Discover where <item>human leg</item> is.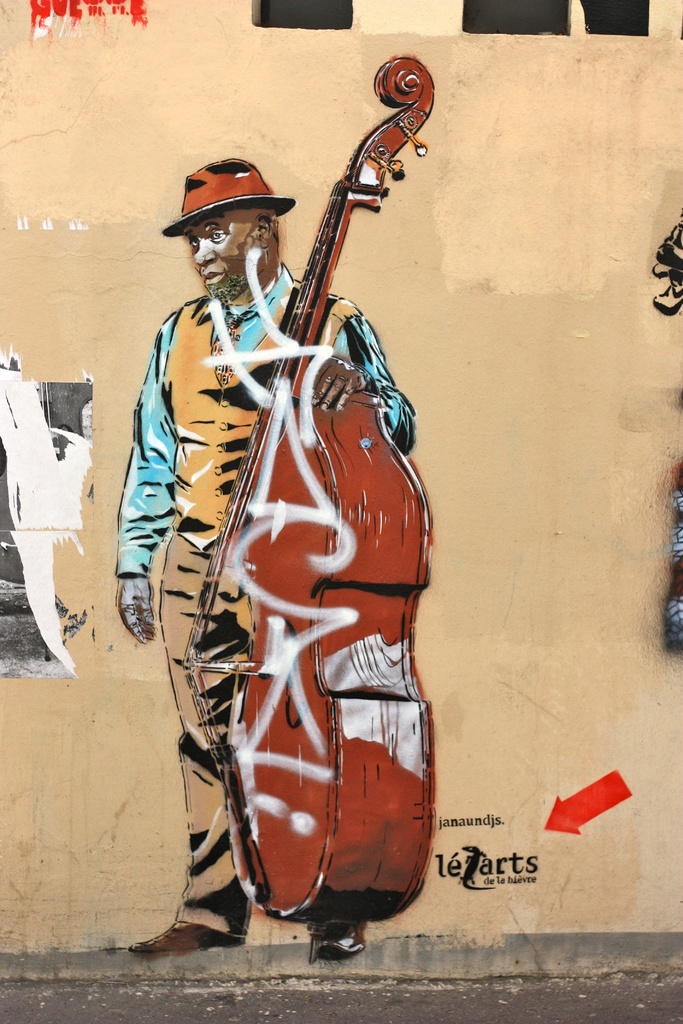
Discovered at 133, 541, 252, 954.
